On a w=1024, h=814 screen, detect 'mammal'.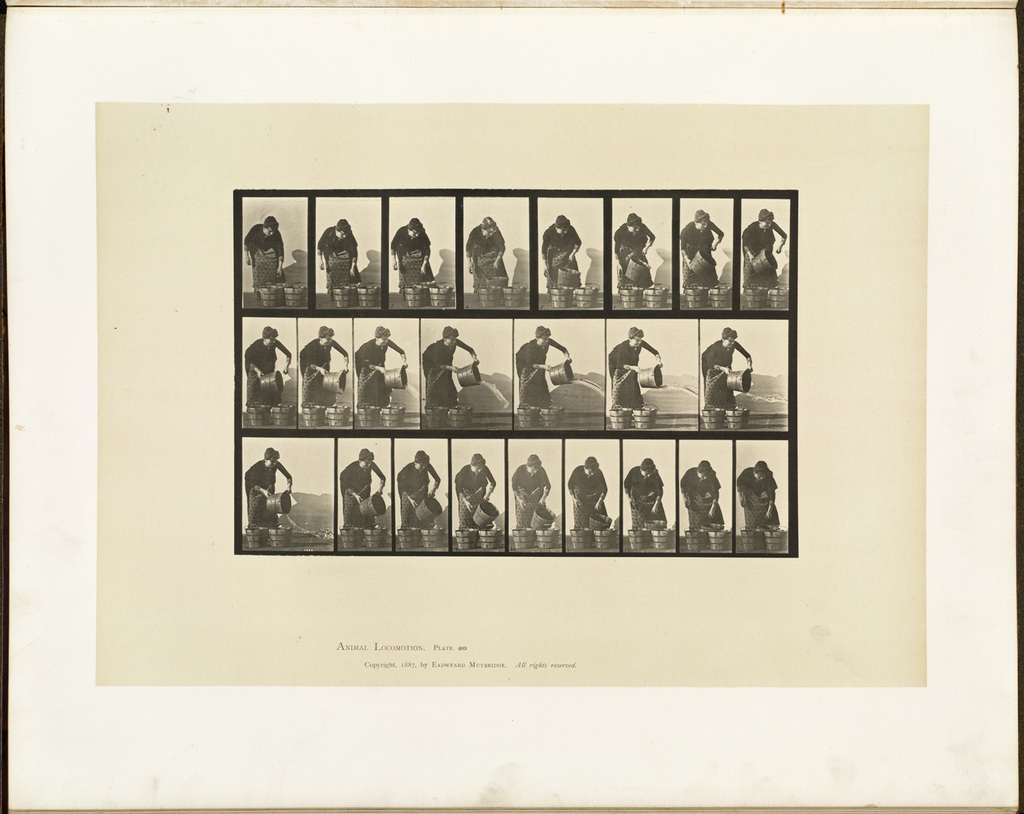
[x1=244, y1=443, x2=296, y2=533].
